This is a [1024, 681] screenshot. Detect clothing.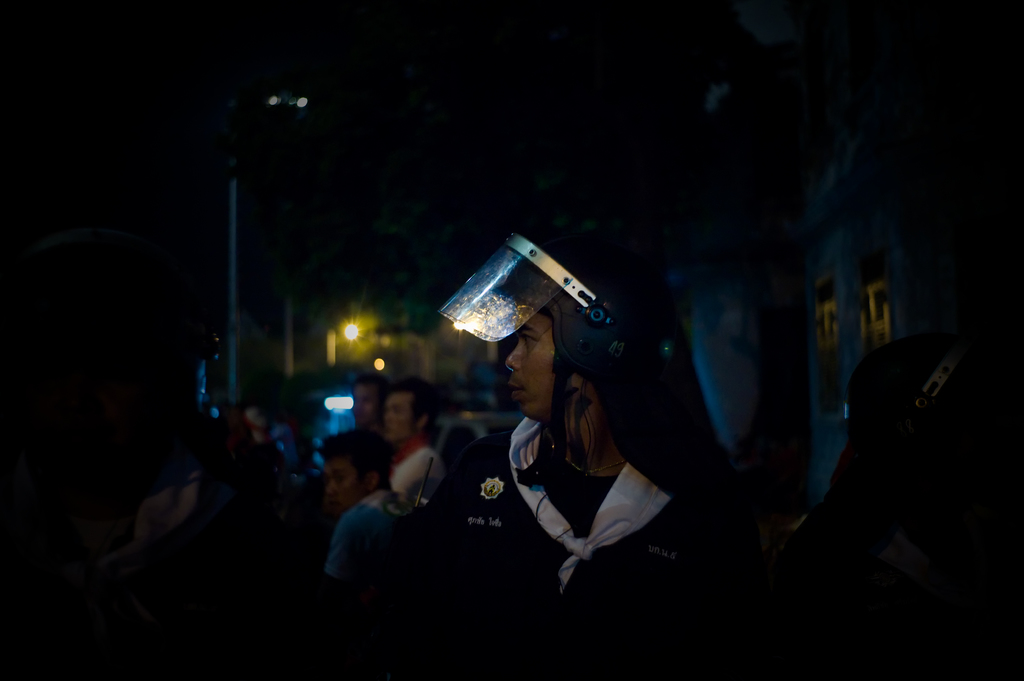
325, 495, 412, 632.
